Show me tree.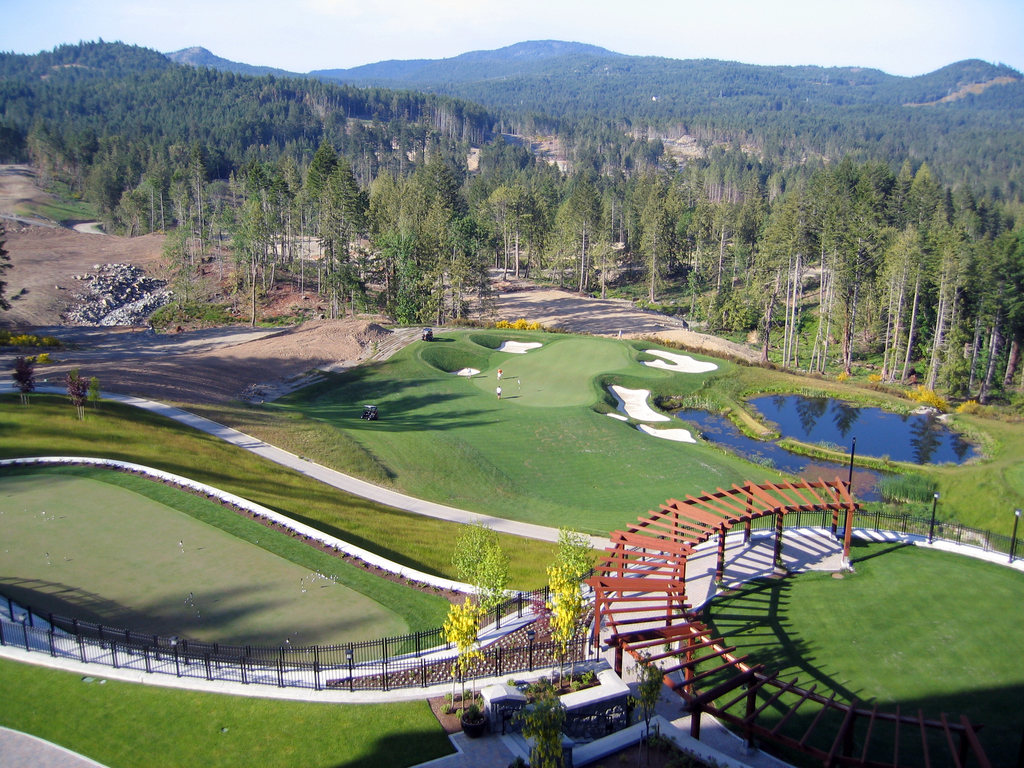
tree is here: x1=451 y1=520 x2=513 y2=605.
